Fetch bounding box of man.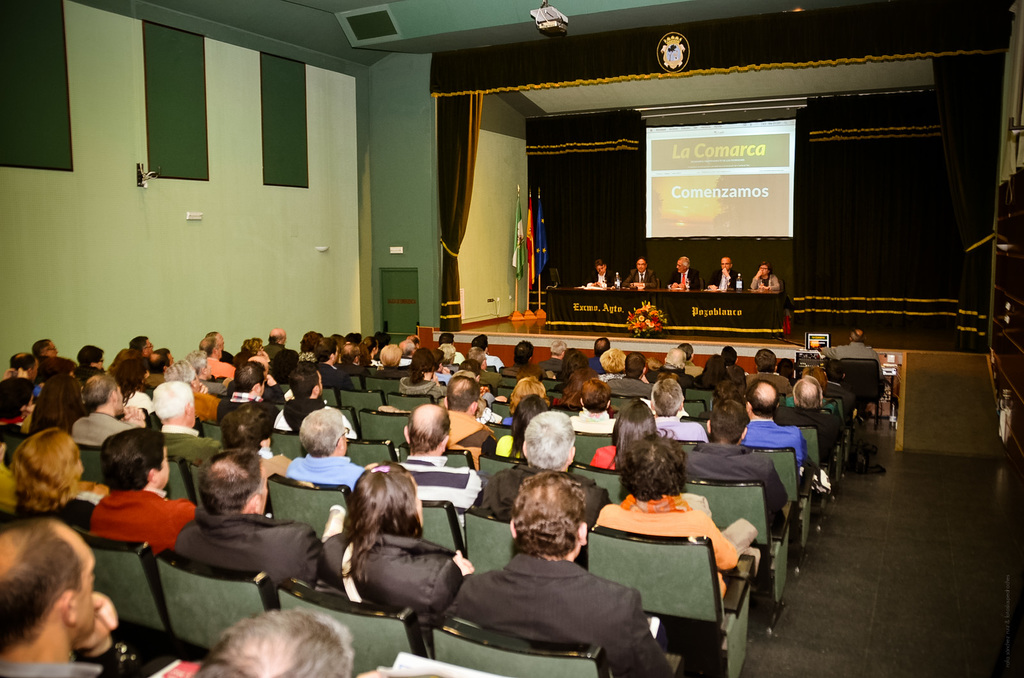
Bbox: (311, 336, 341, 386).
